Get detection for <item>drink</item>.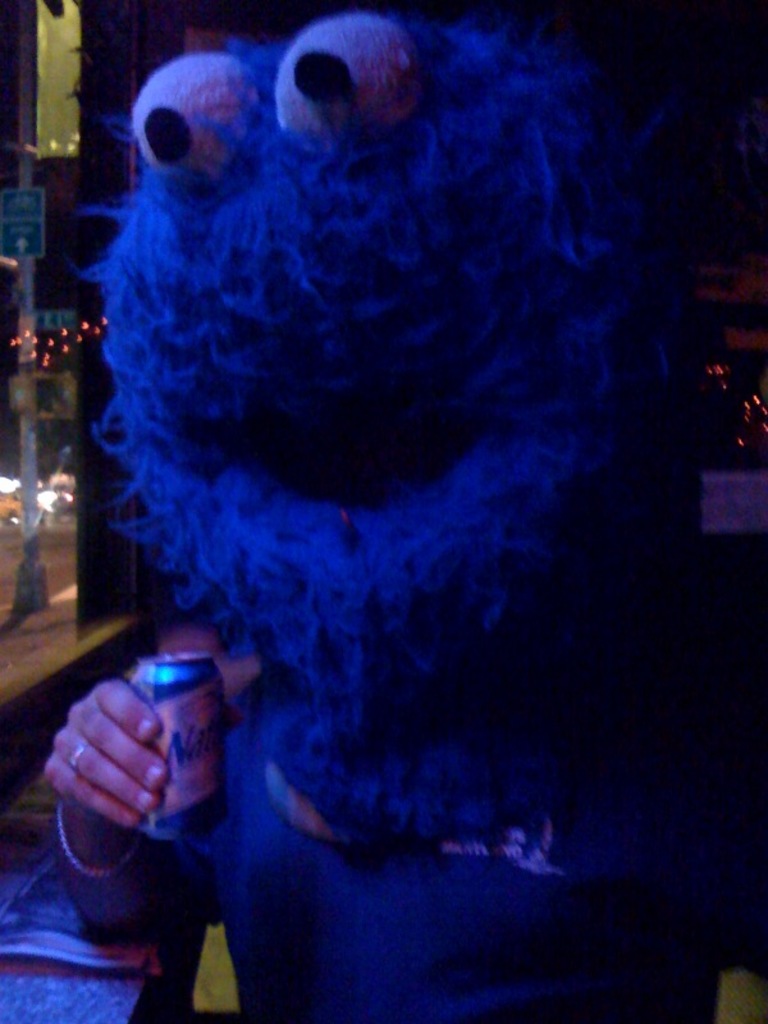
Detection: 128,645,228,837.
